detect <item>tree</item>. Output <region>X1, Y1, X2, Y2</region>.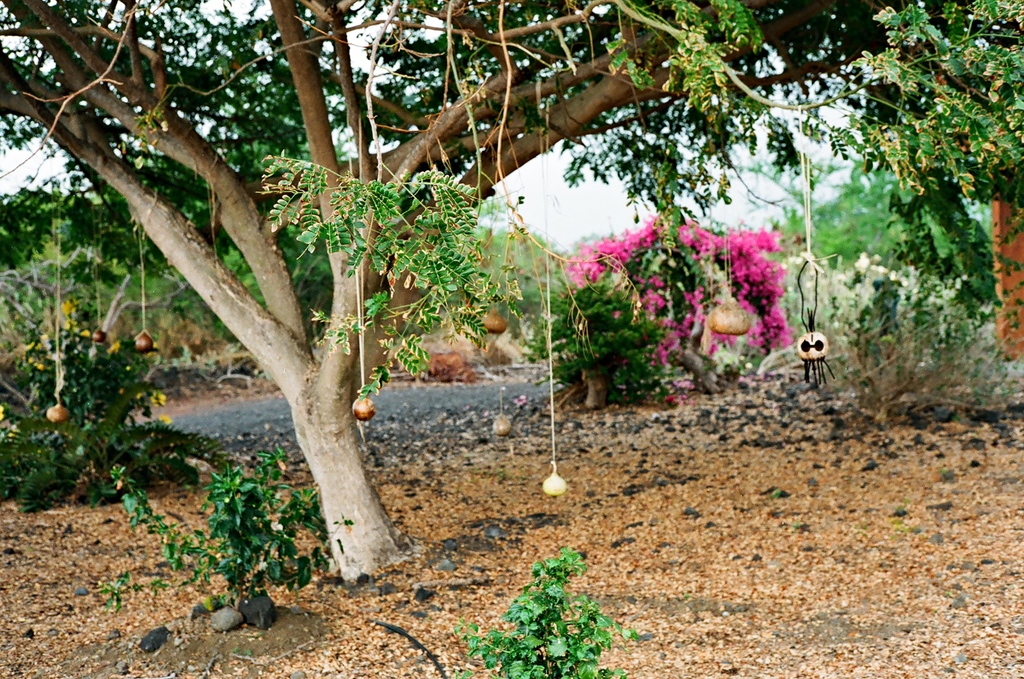
<region>0, 0, 1023, 586</region>.
